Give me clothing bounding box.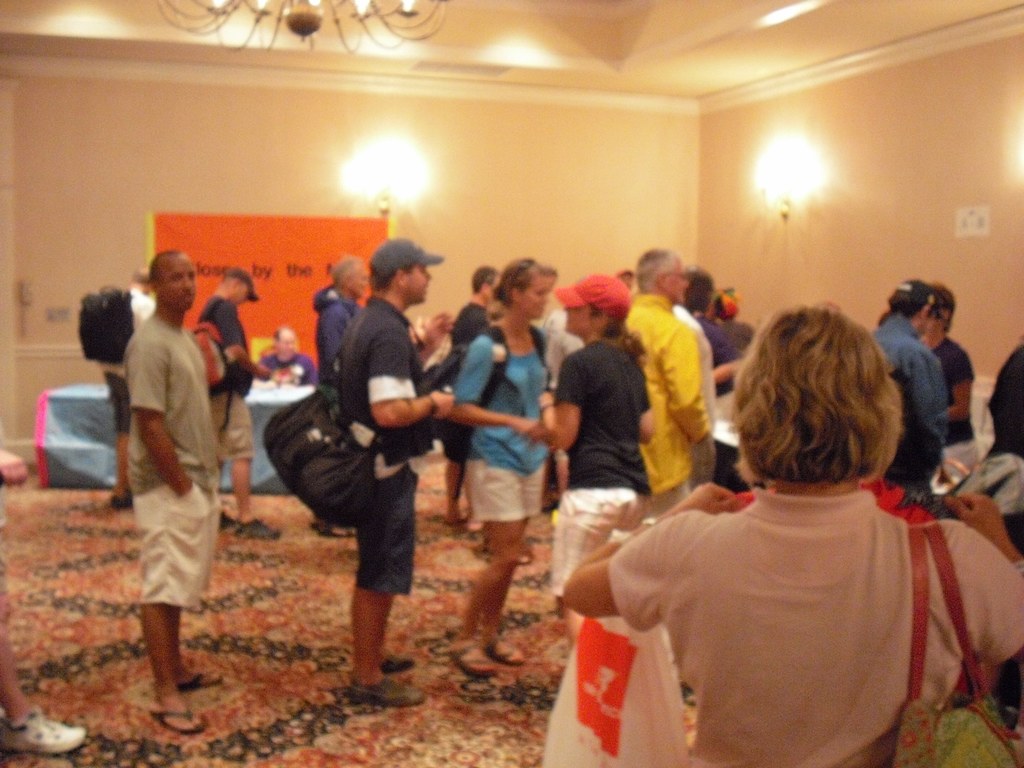
BBox(677, 304, 718, 436).
